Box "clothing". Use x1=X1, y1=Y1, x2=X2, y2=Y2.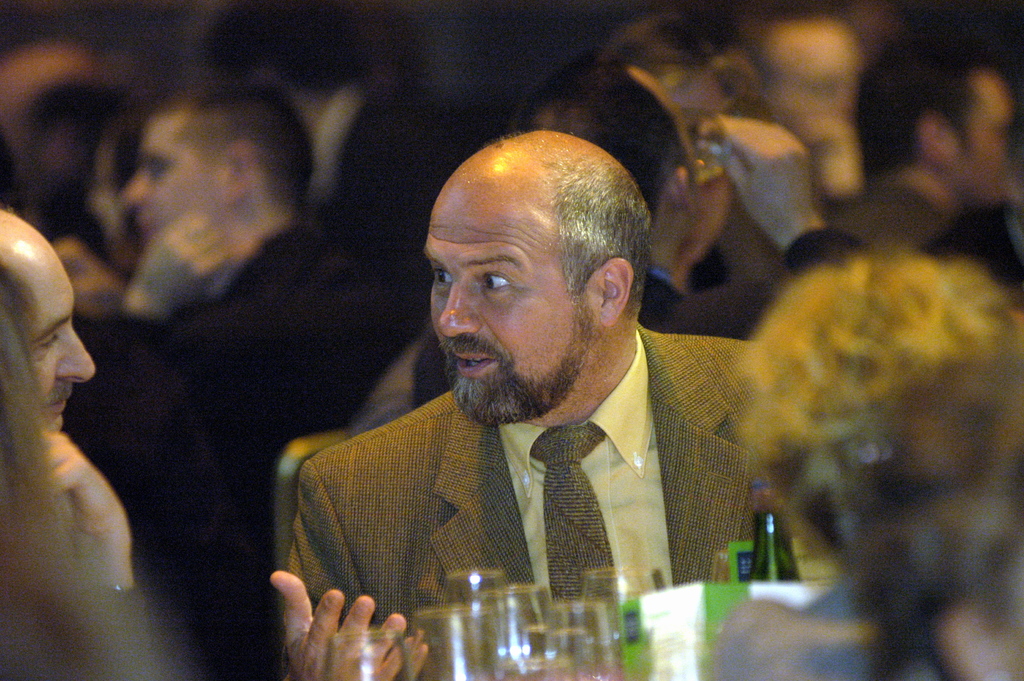
x1=620, y1=234, x2=900, y2=351.
